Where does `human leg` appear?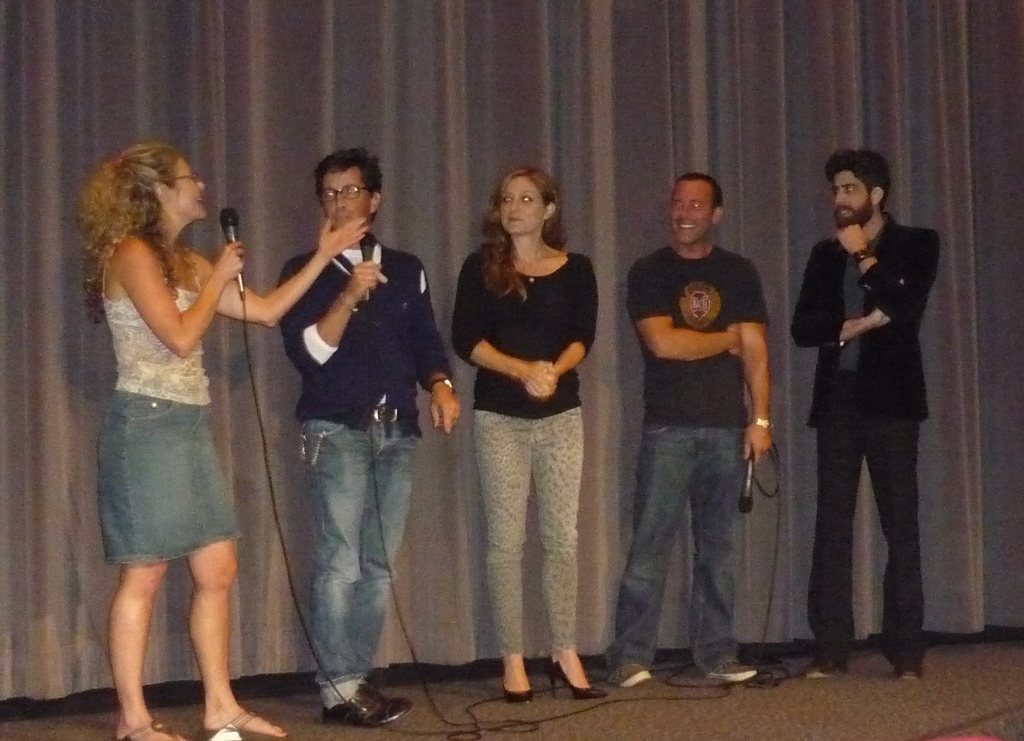
Appears at x1=295 y1=417 x2=401 y2=717.
